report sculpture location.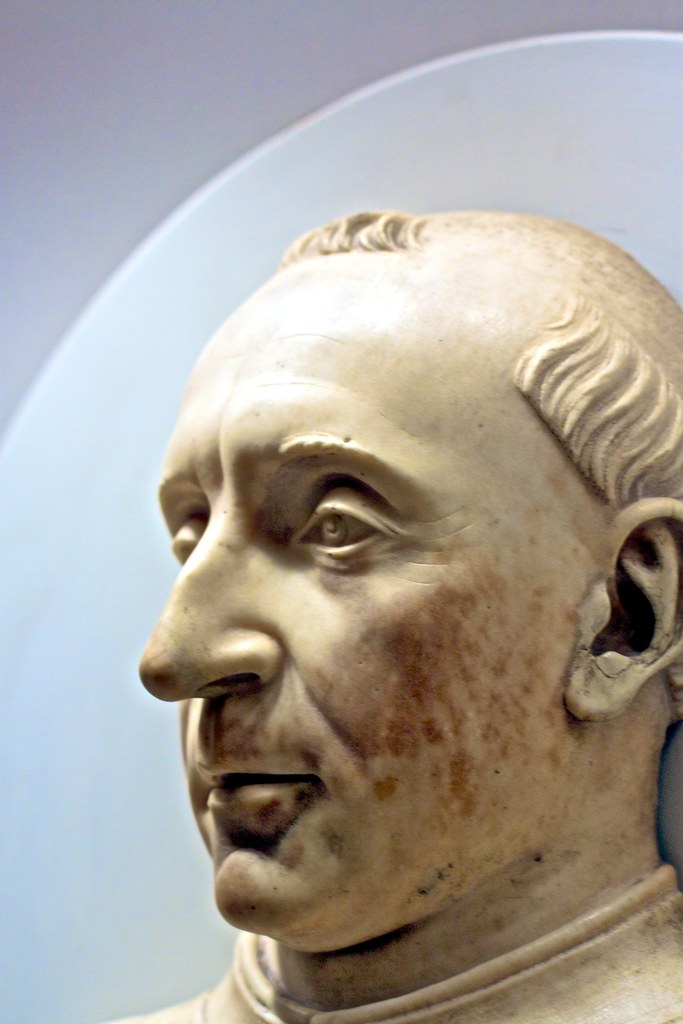
Report: left=104, top=177, right=682, bottom=1015.
